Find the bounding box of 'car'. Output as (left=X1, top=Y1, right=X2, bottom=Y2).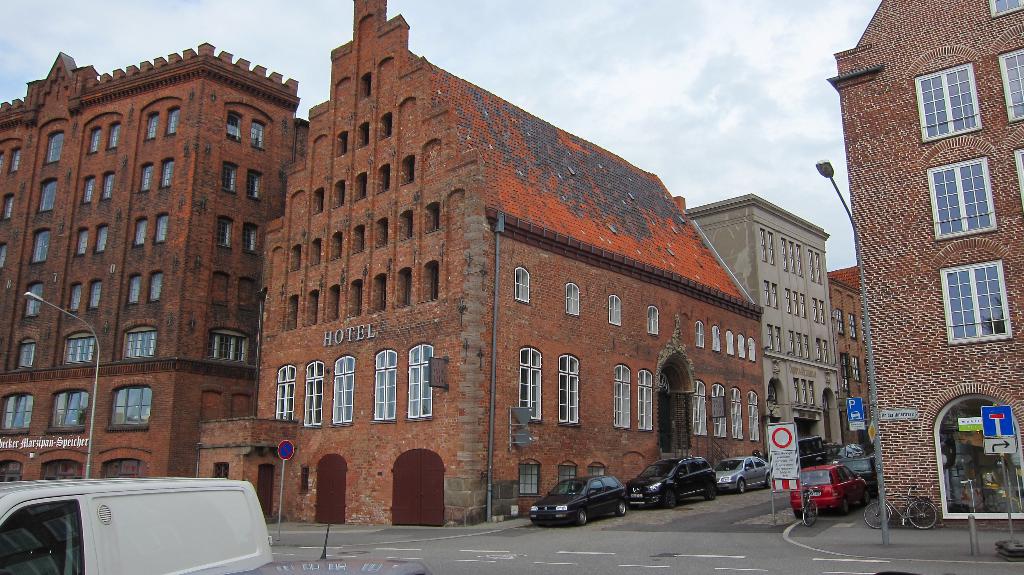
(left=715, top=455, right=778, bottom=492).
